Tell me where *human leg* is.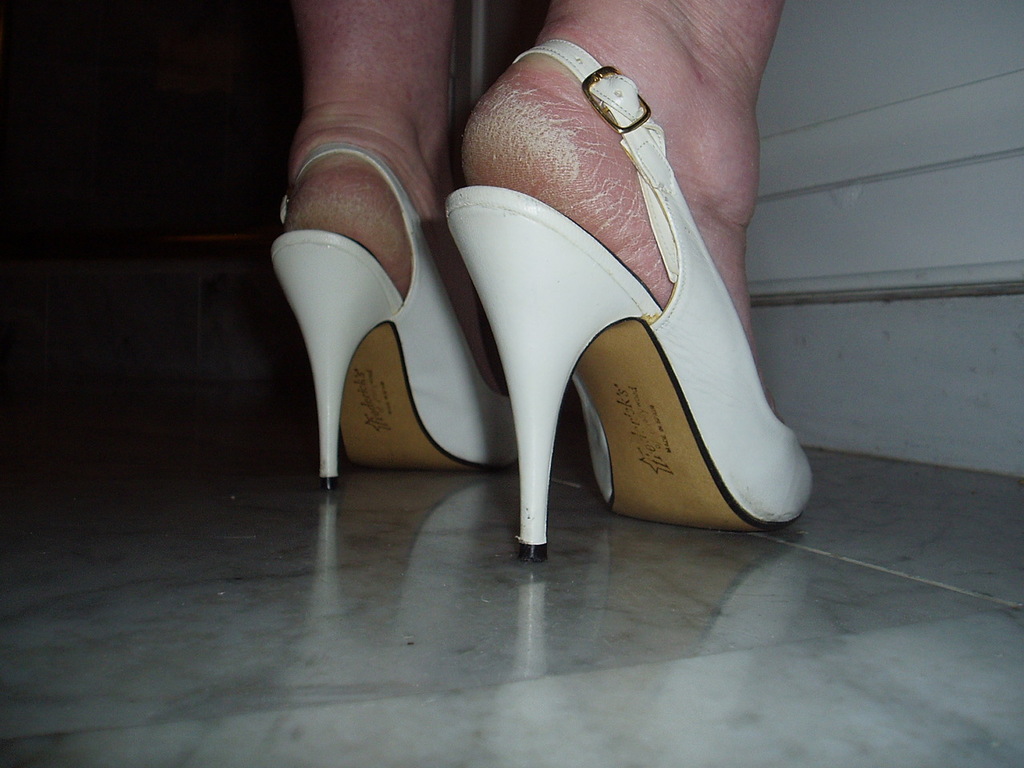
*human leg* is at left=445, top=1, right=814, bottom=558.
